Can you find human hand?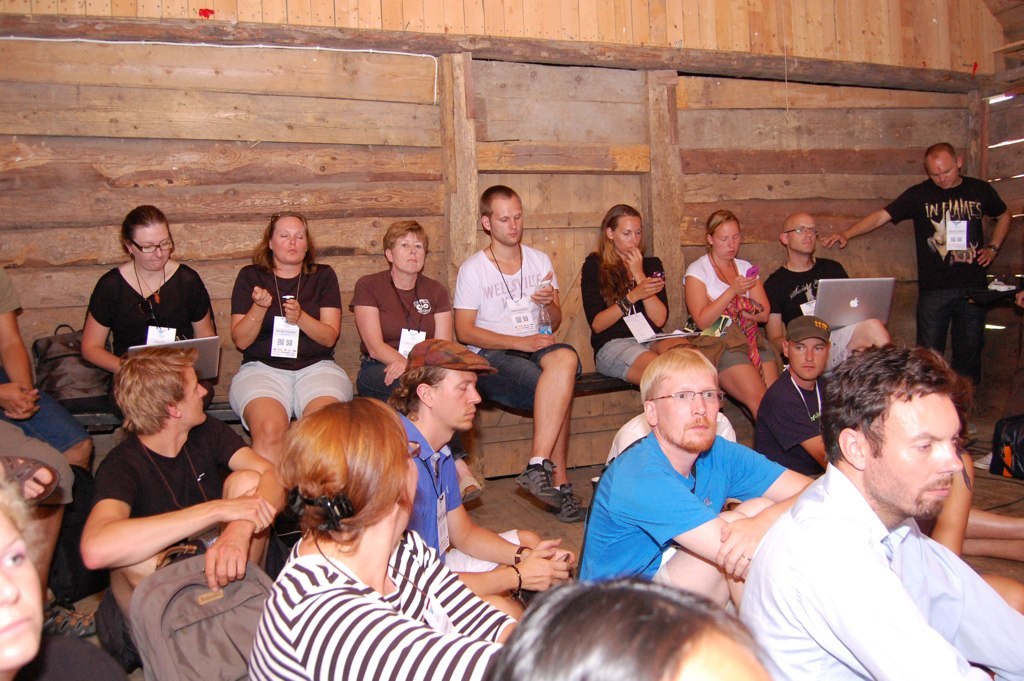
Yes, bounding box: bbox=(718, 515, 769, 587).
